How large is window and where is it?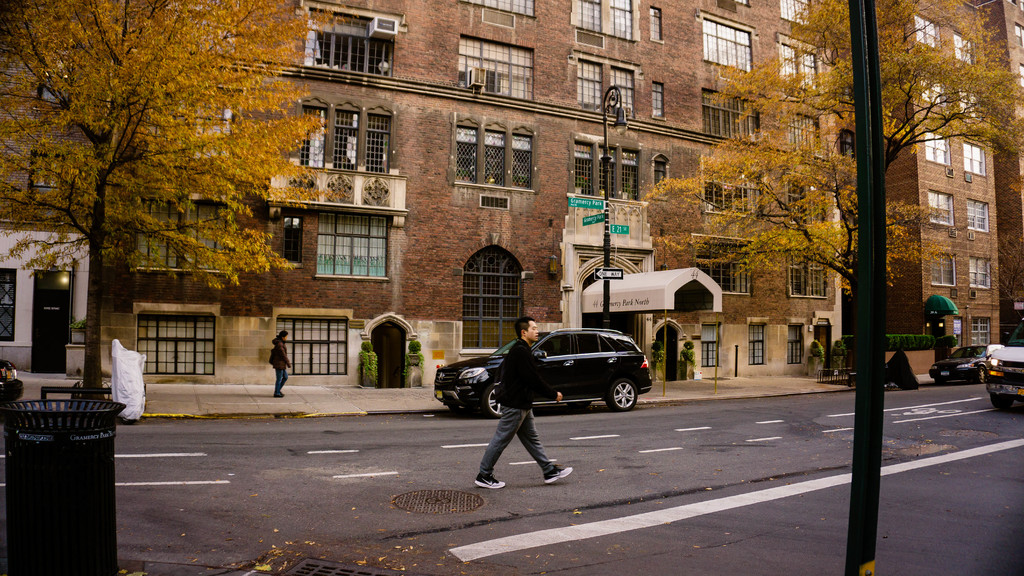
Bounding box: crop(334, 108, 358, 170).
